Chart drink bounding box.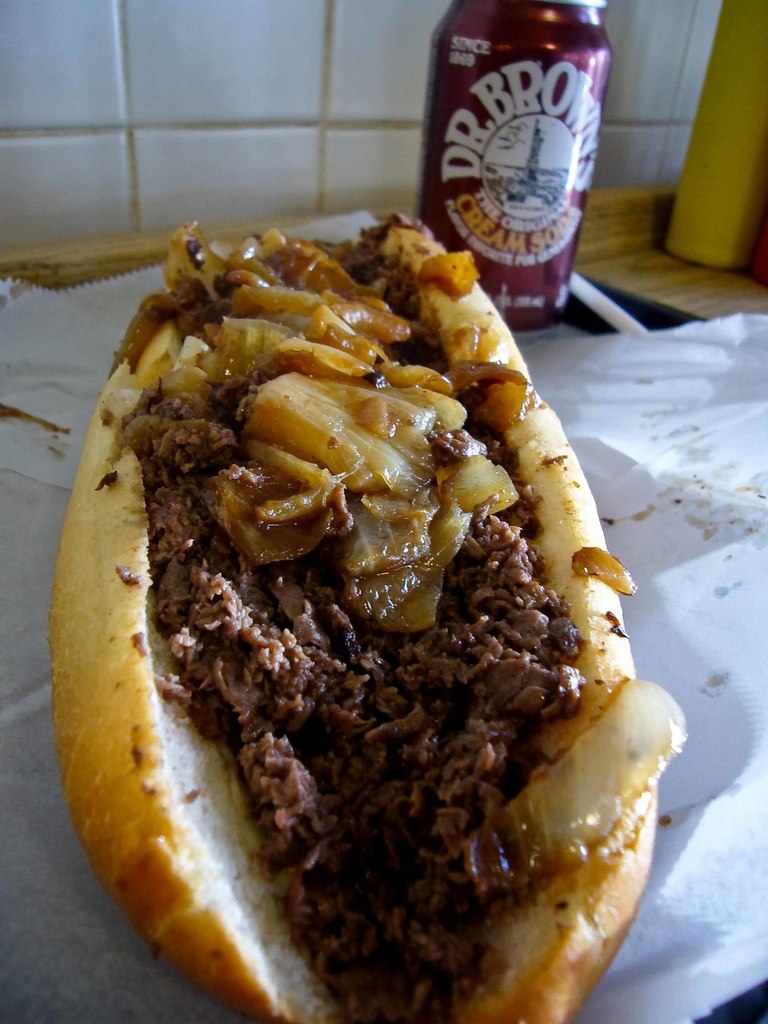
Charted: (x1=427, y1=10, x2=614, y2=311).
